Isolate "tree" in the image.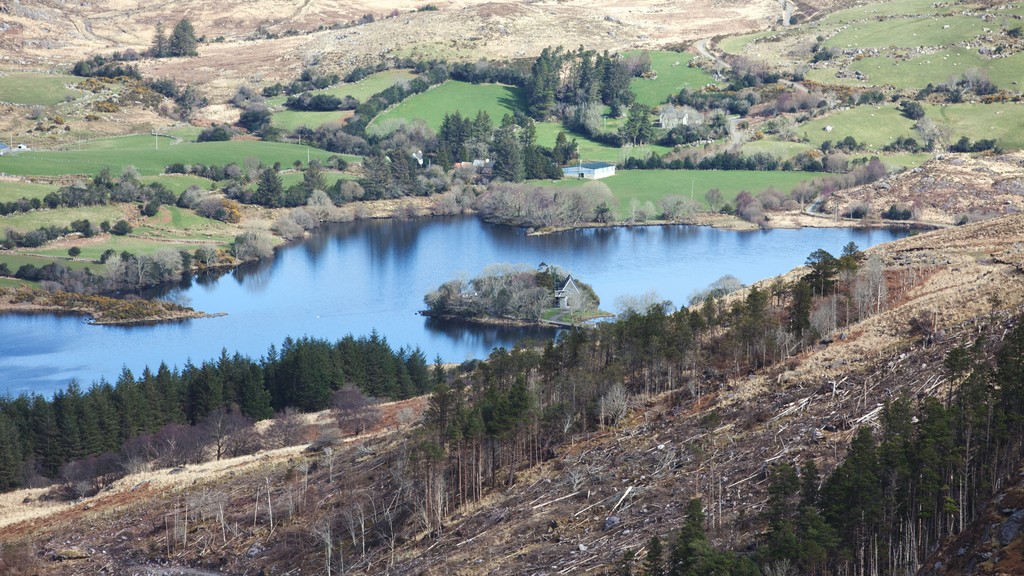
Isolated region: 253, 170, 297, 214.
